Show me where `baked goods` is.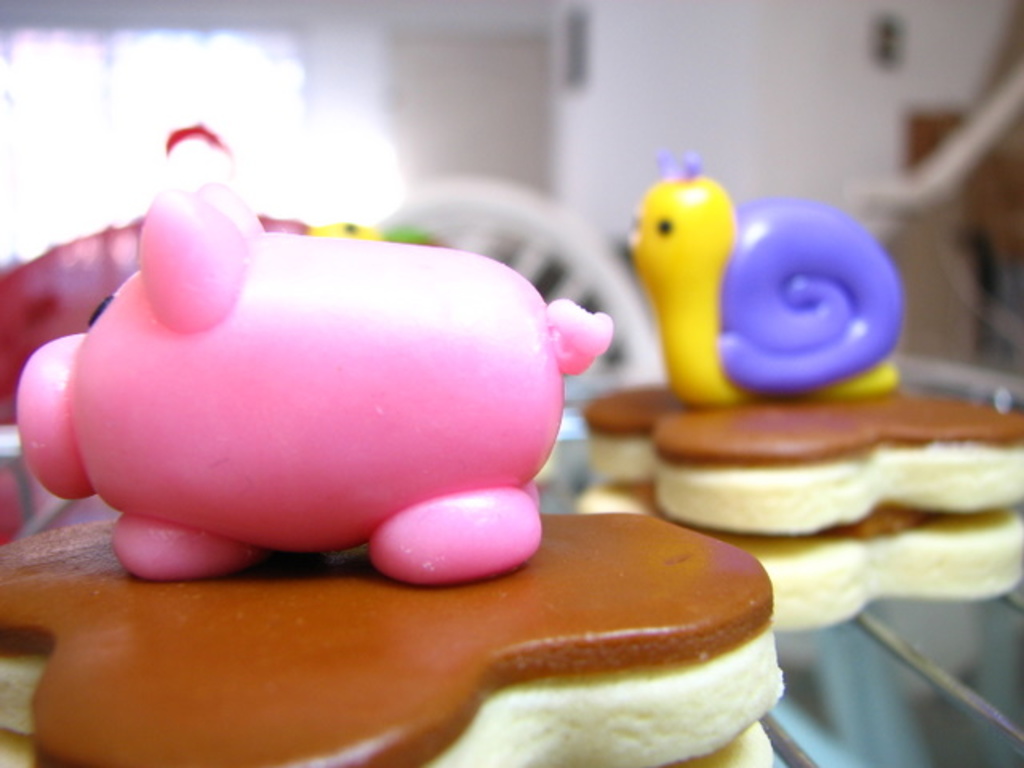
`baked goods` is at (left=574, top=373, right=1022, bottom=632).
